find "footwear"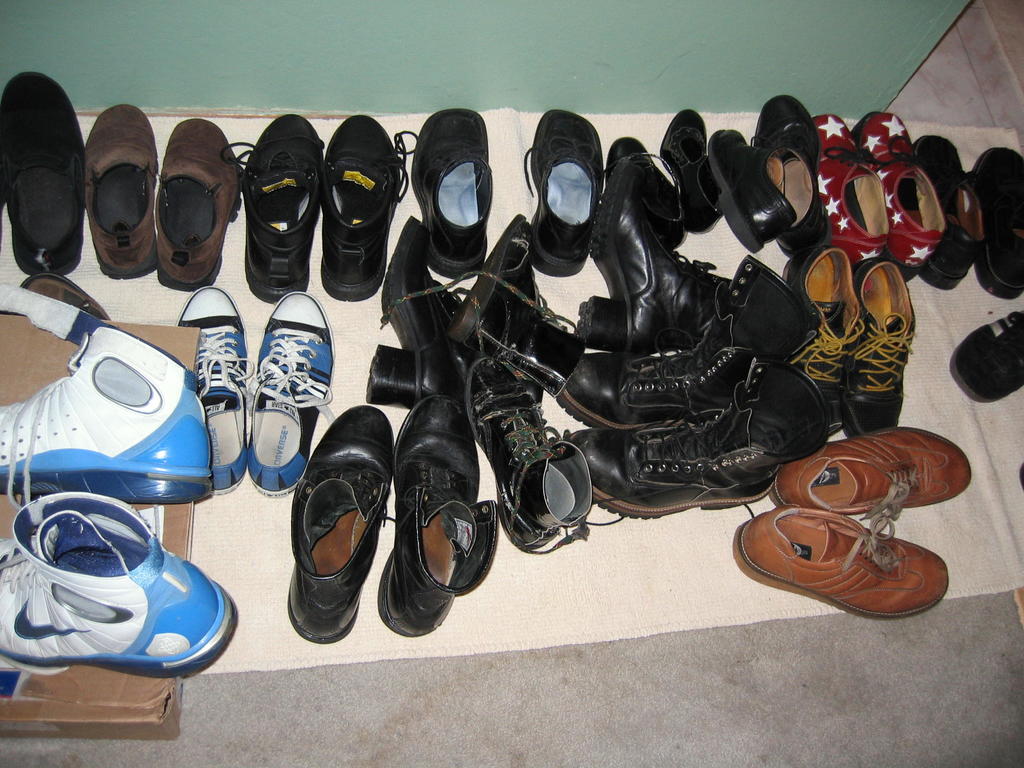
pyautogui.locateOnScreen(715, 124, 800, 236)
